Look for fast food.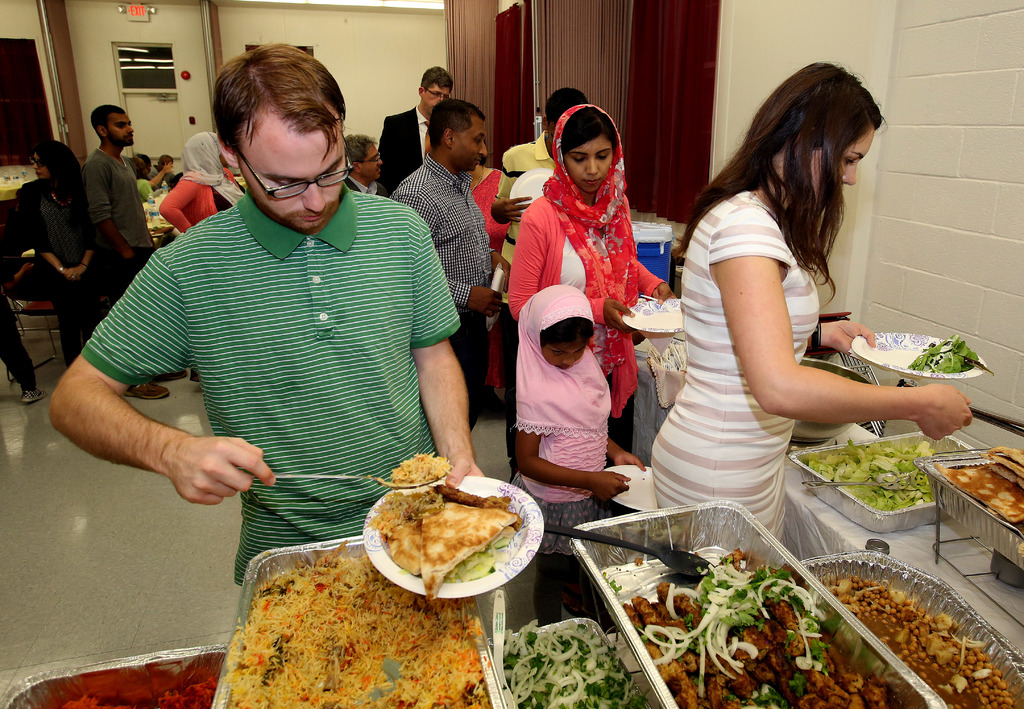
Found: x1=935, y1=461, x2=1023, y2=521.
